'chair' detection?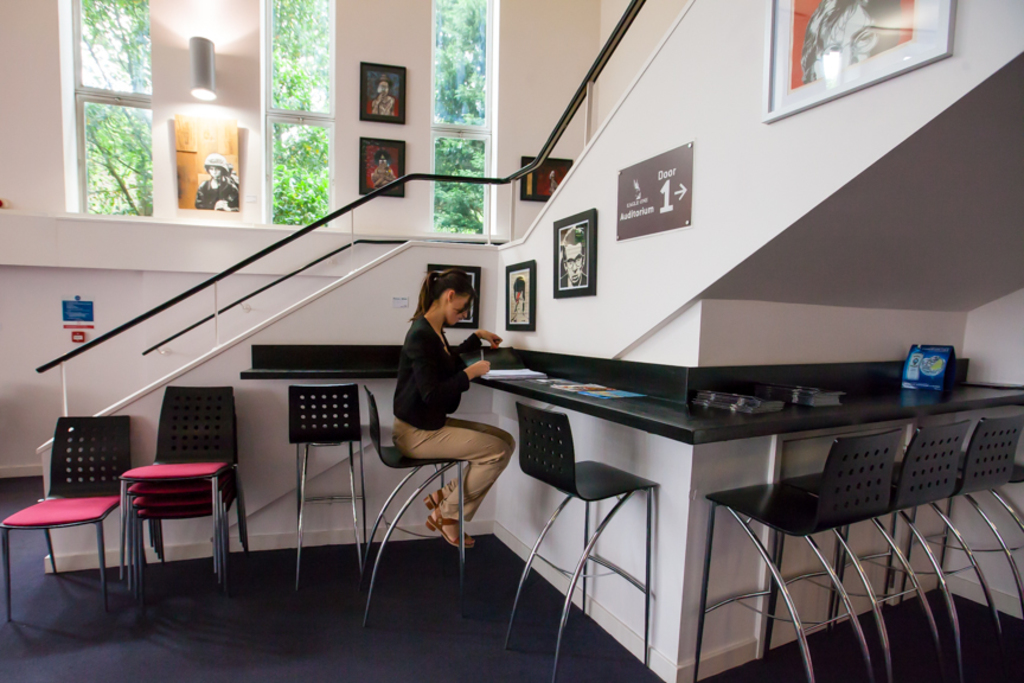
(x1=498, y1=400, x2=660, y2=682)
